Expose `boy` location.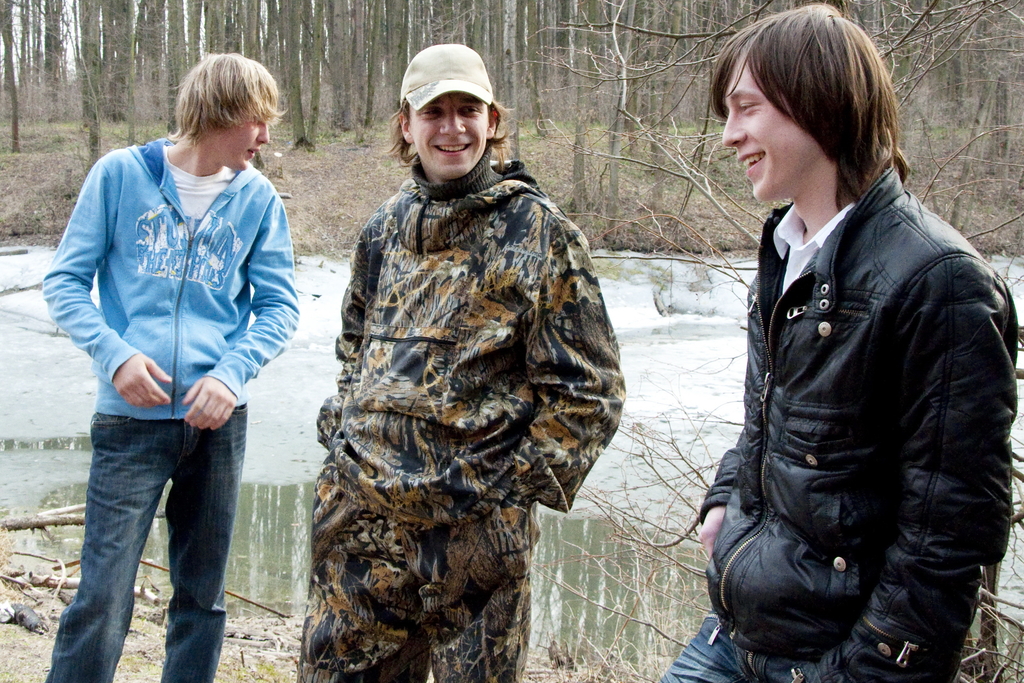
Exposed at 280:20:640:678.
